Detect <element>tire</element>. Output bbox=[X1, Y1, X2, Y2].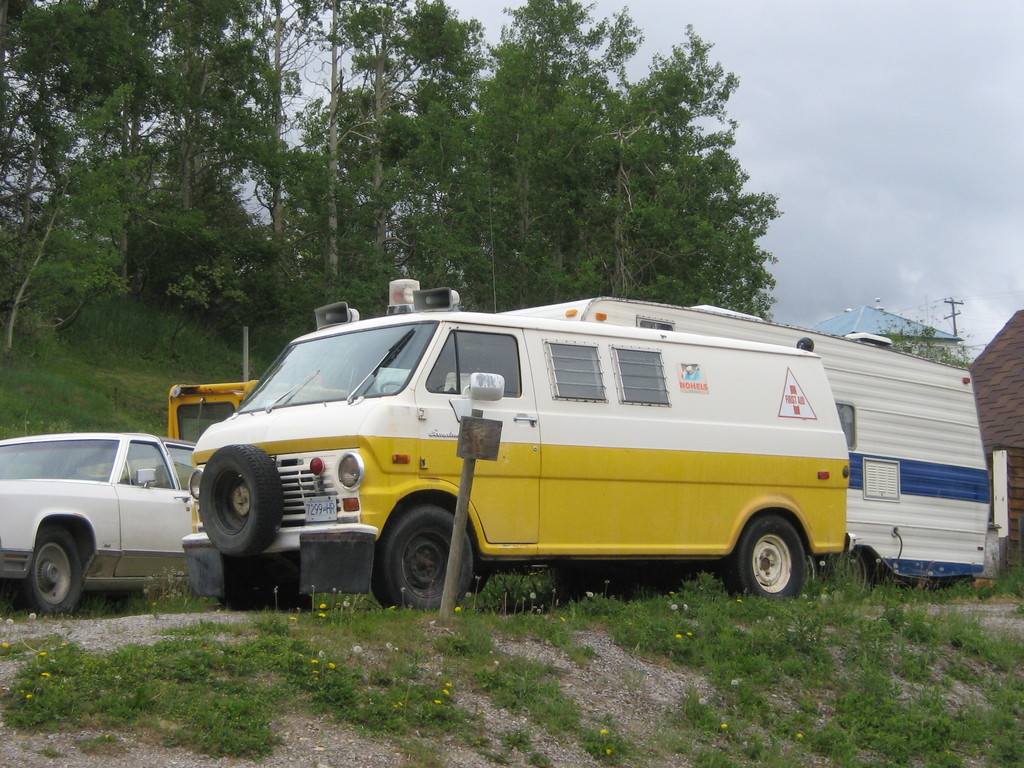
bbox=[216, 555, 316, 613].
